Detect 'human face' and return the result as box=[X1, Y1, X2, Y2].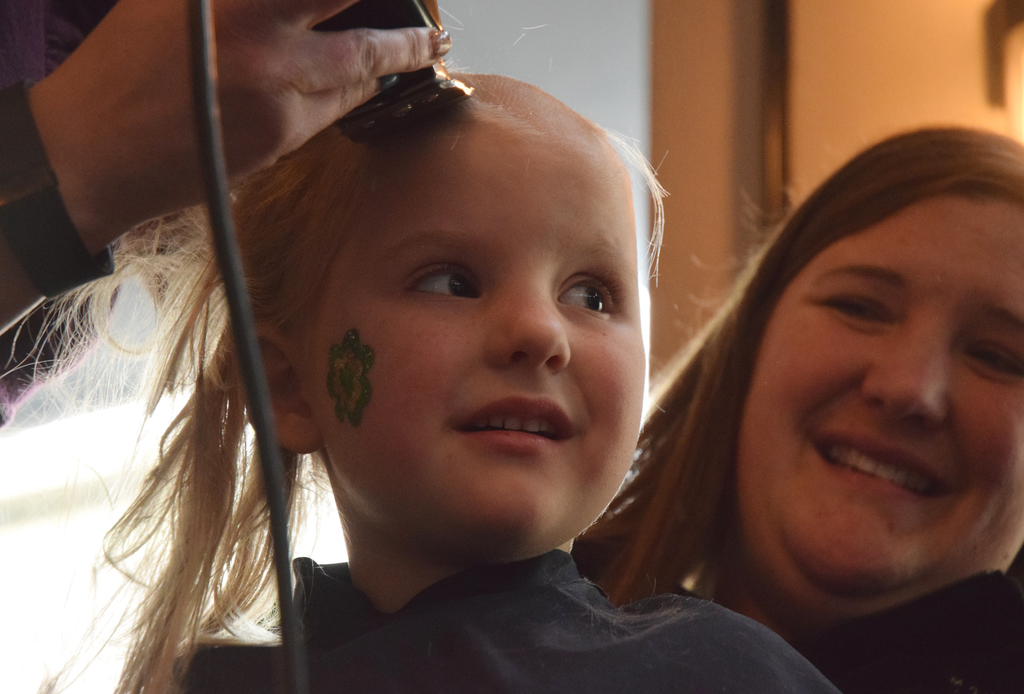
box=[749, 197, 1023, 601].
